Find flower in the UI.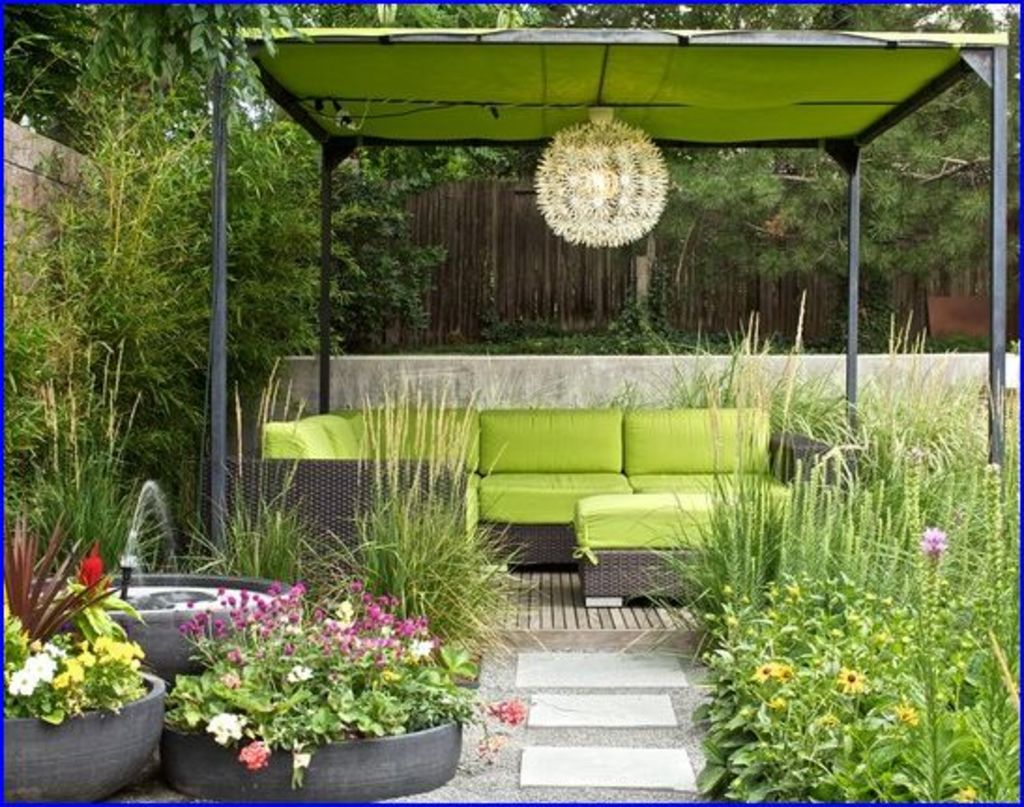
UI element at bbox=(487, 697, 524, 726).
